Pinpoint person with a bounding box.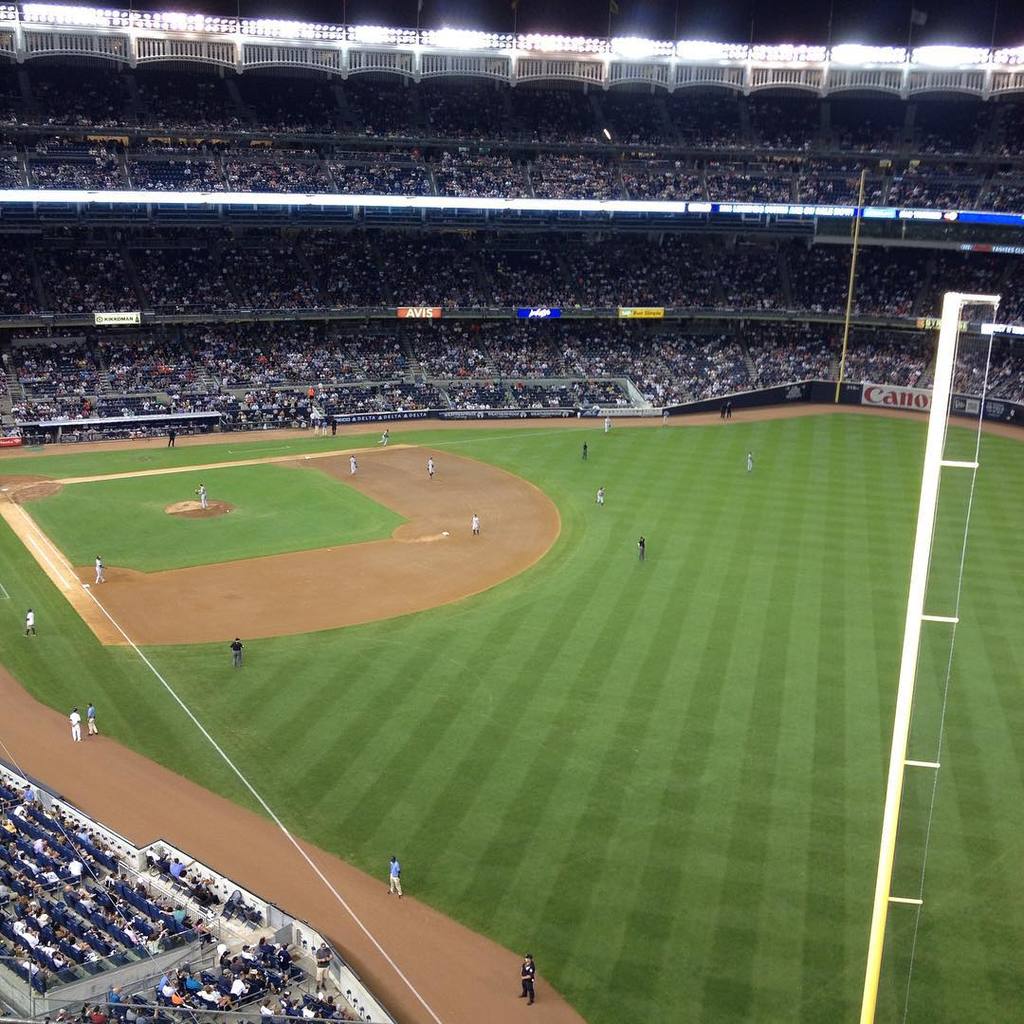
bbox=[228, 639, 242, 669].
